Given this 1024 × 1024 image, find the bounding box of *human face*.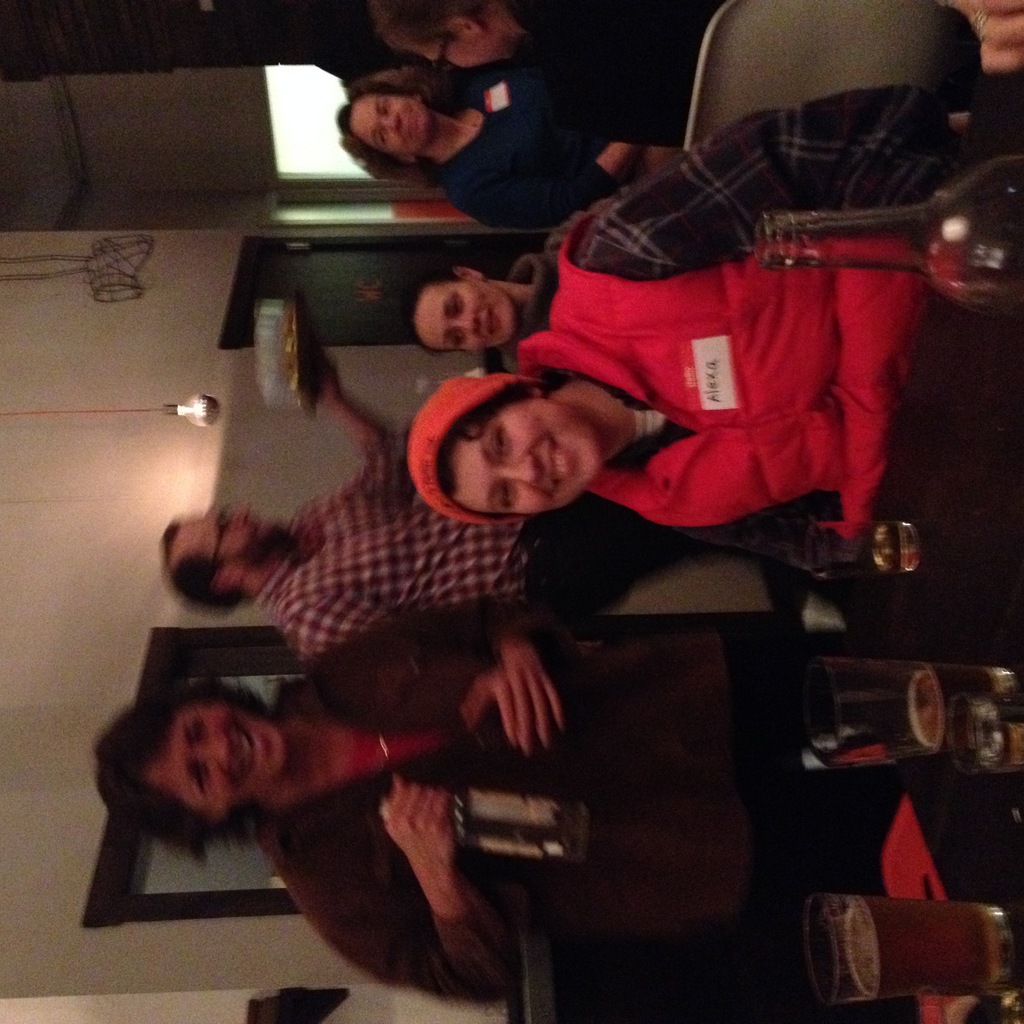
detection(413, 279, 513, 351).
